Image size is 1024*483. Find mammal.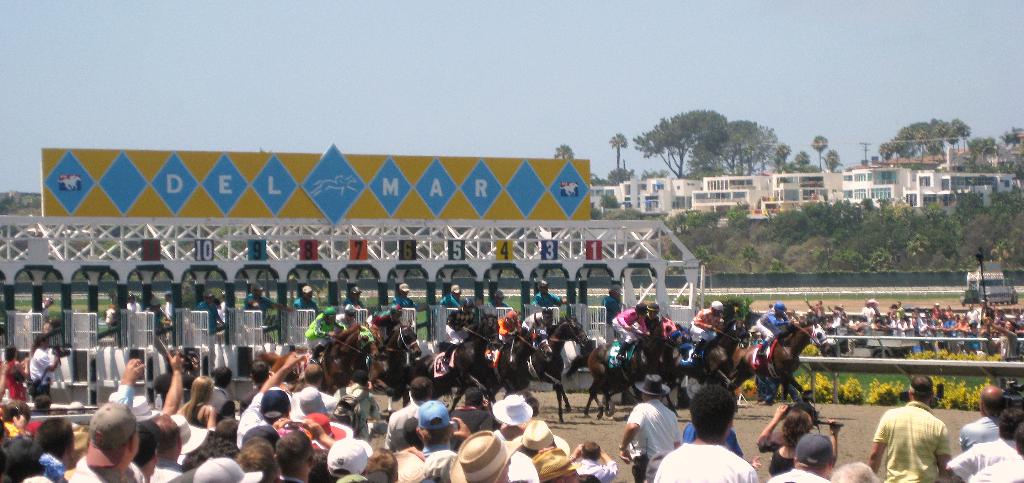
Rect(961, 388, 1002, 453).
